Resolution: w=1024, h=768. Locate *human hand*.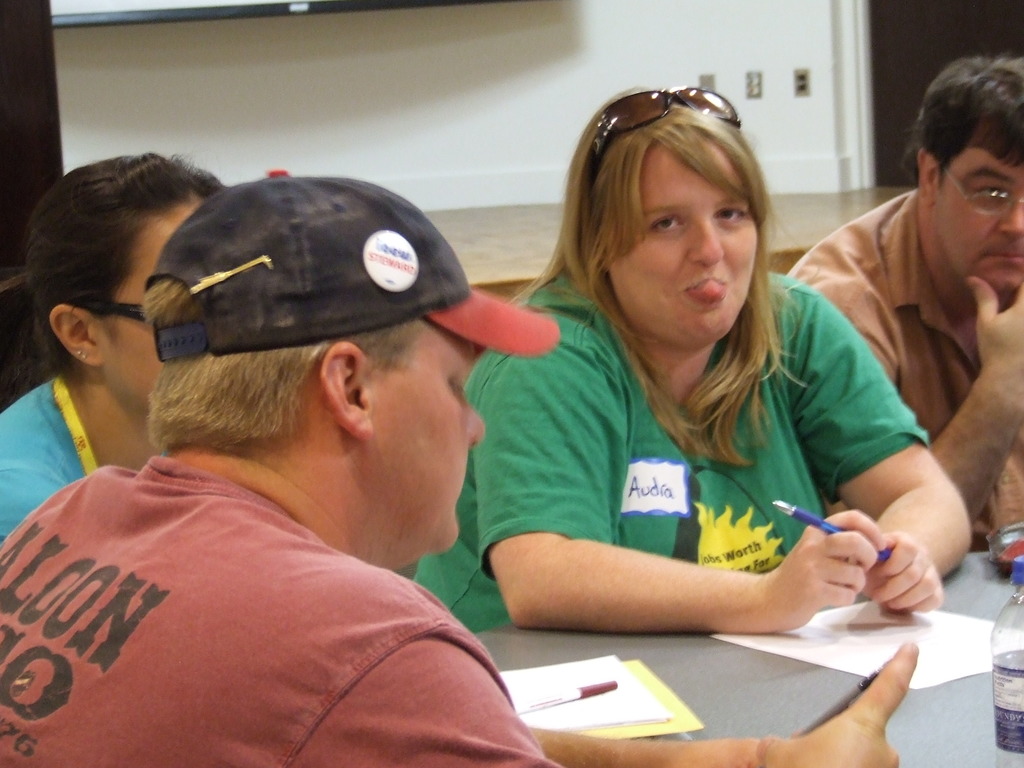
756/638/918/767.
